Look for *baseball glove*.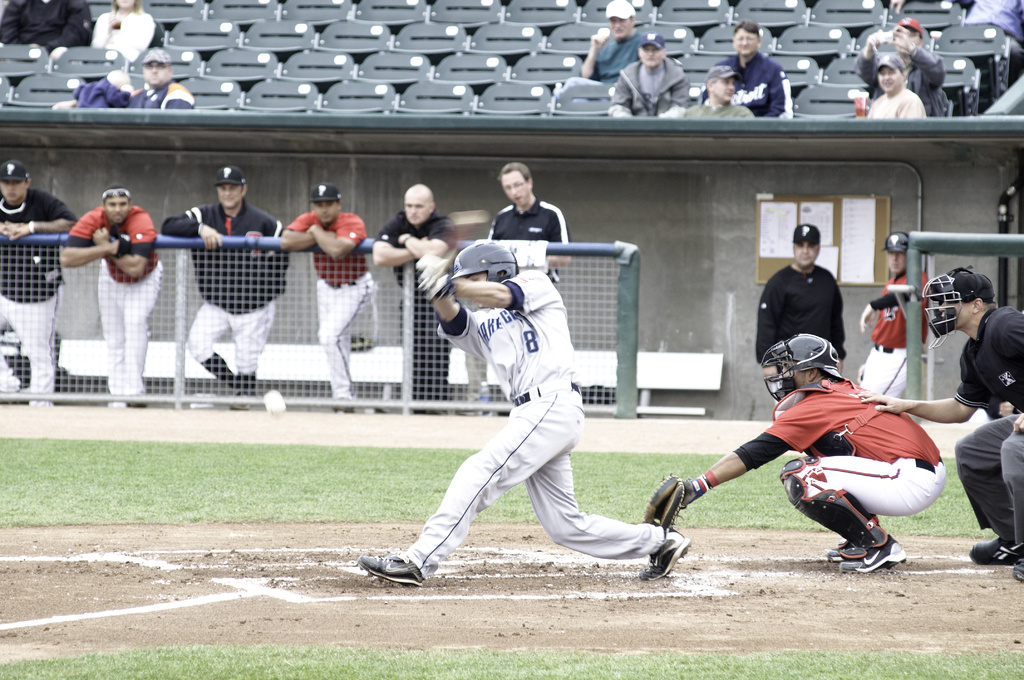
Found: bbox=(428, 273, 443, 296).
